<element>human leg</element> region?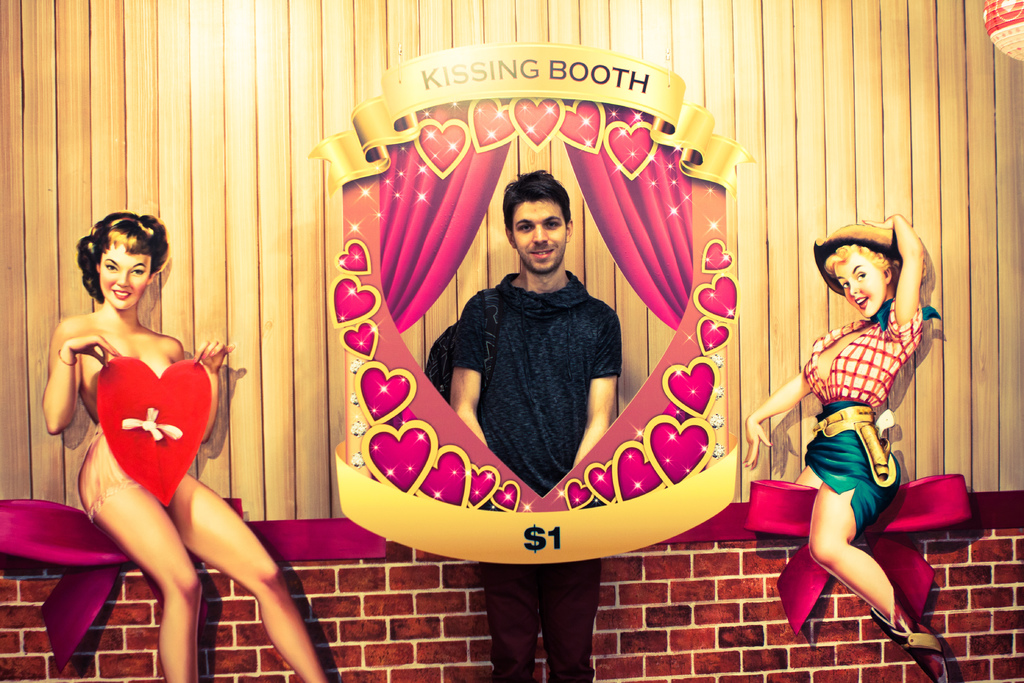
detection(76, 447, 195, 682)
